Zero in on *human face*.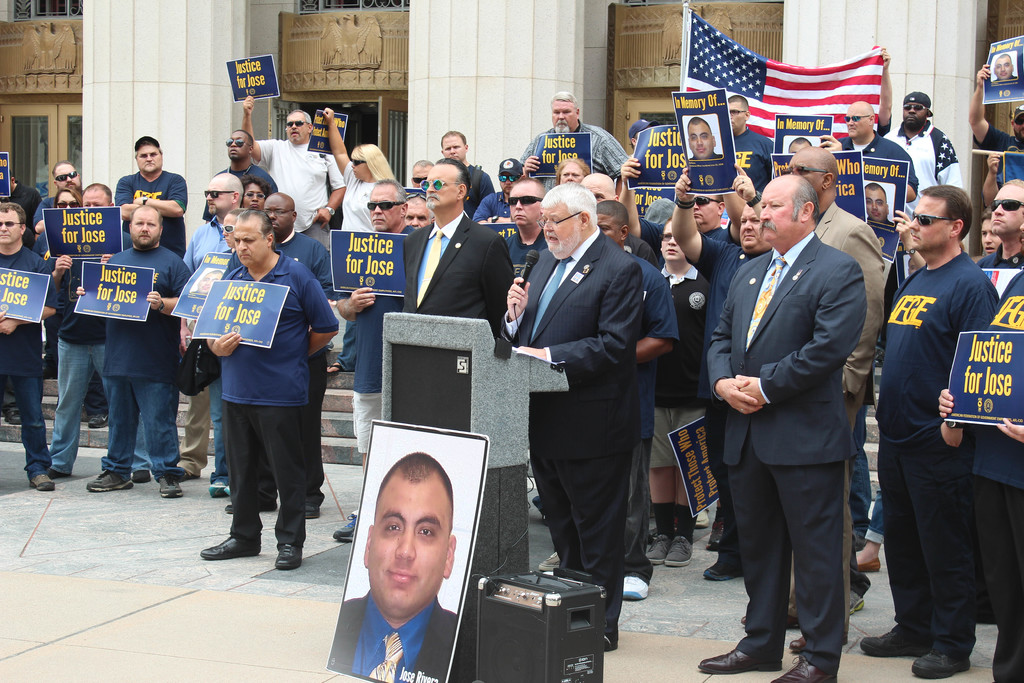
Zeroed in: left=847, top=108, right=871, bottom=140.
